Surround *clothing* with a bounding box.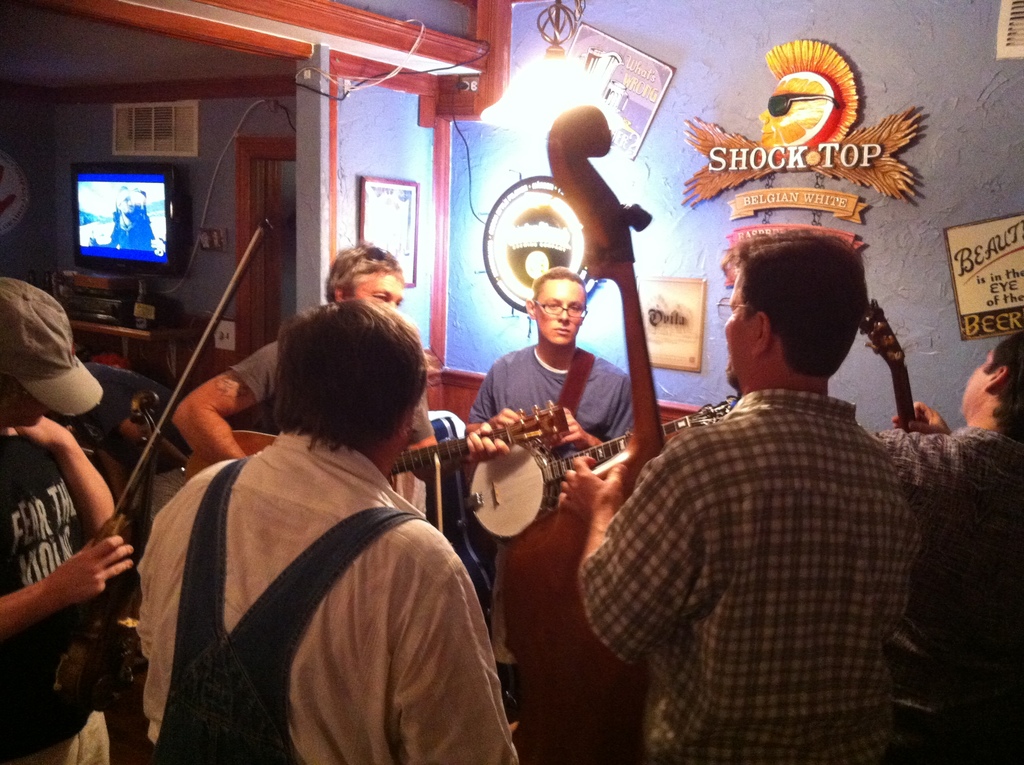
136 421 522 764.
